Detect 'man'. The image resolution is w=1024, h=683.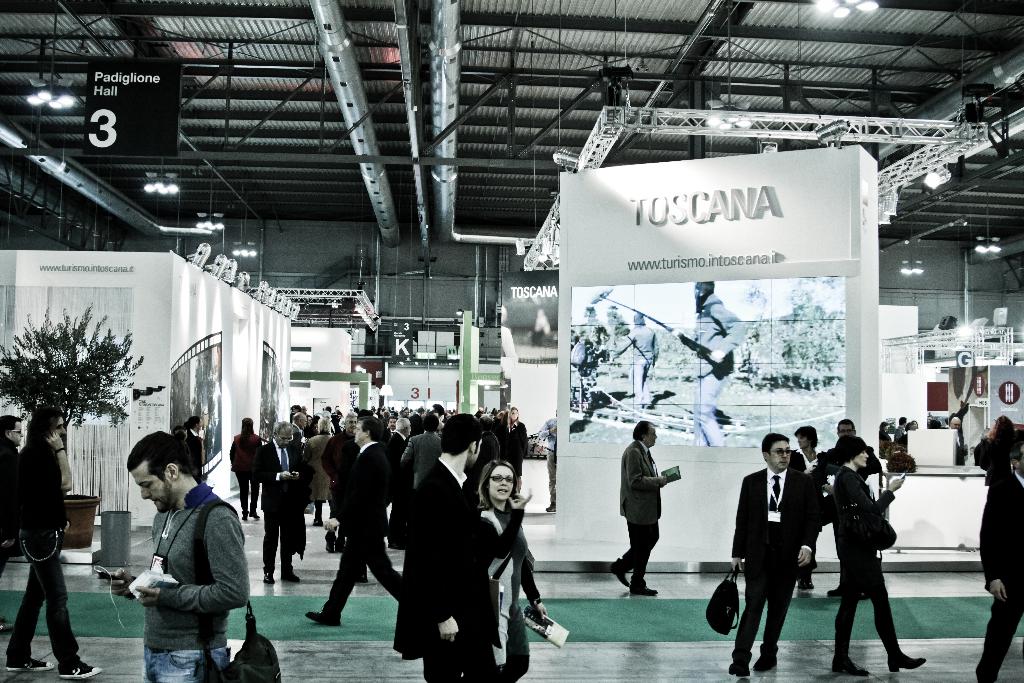
[6, 404, 102, 680].
